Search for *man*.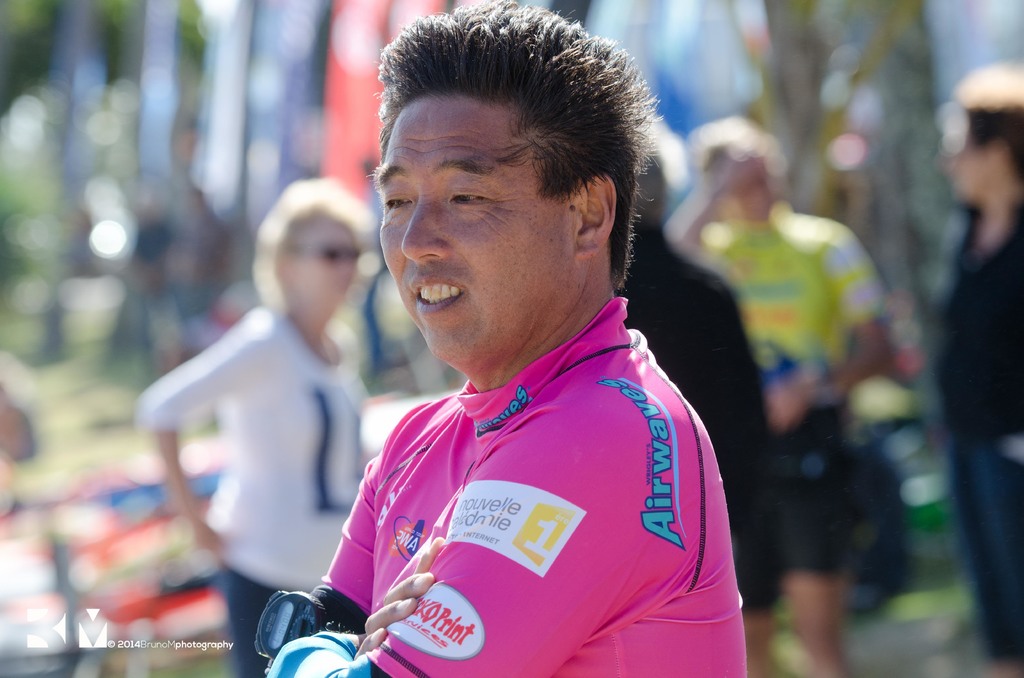
Found at <bbox>232, 9, 754, 677</bbox>.
